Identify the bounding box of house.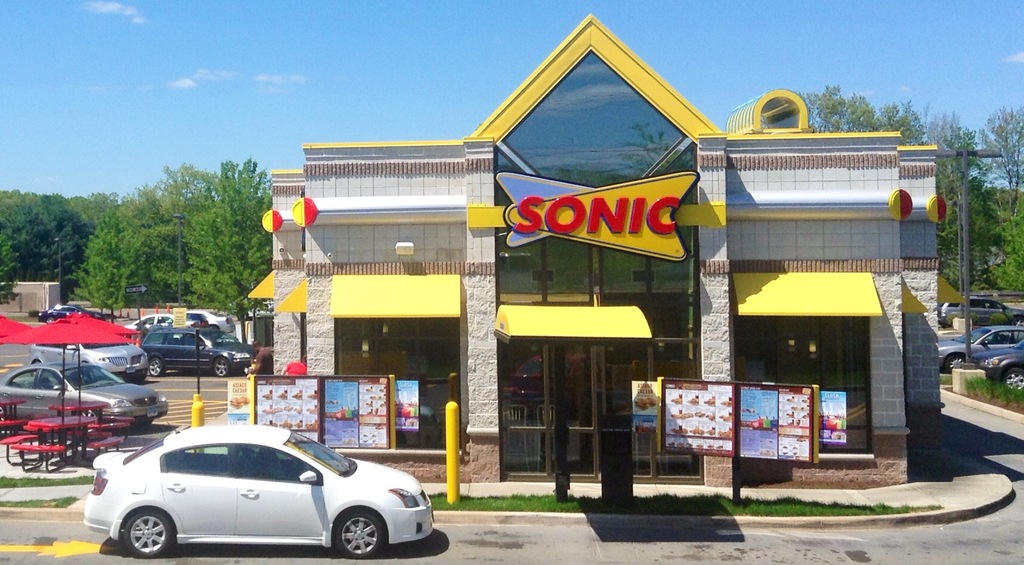
box(0, 280, 60, 313).
